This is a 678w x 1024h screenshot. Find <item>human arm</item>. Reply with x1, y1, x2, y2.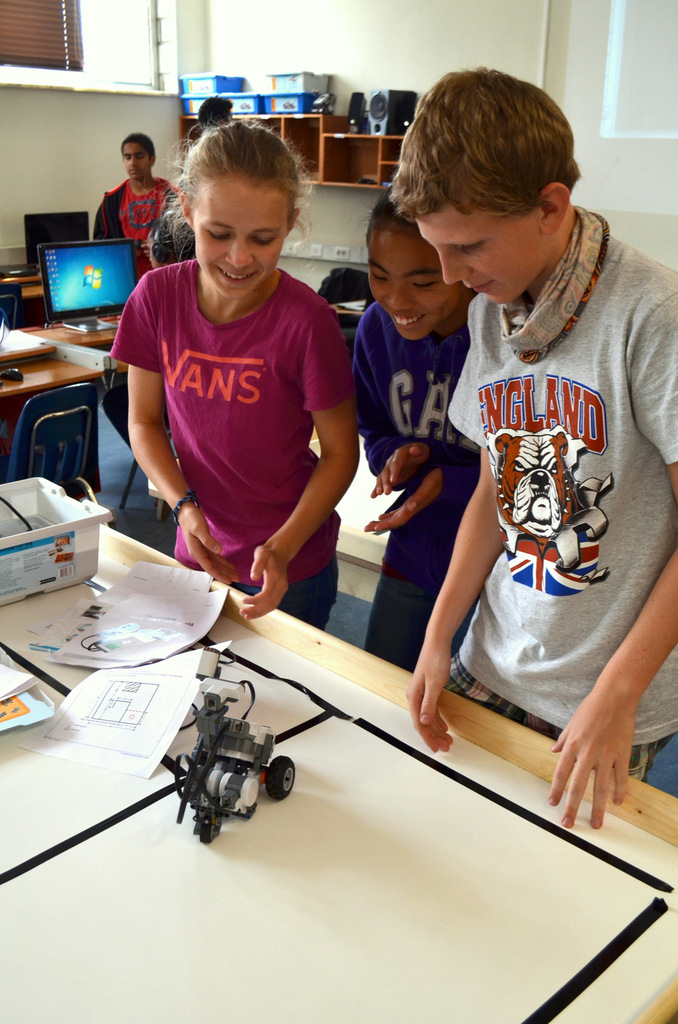
220, 297, 353, 629.
